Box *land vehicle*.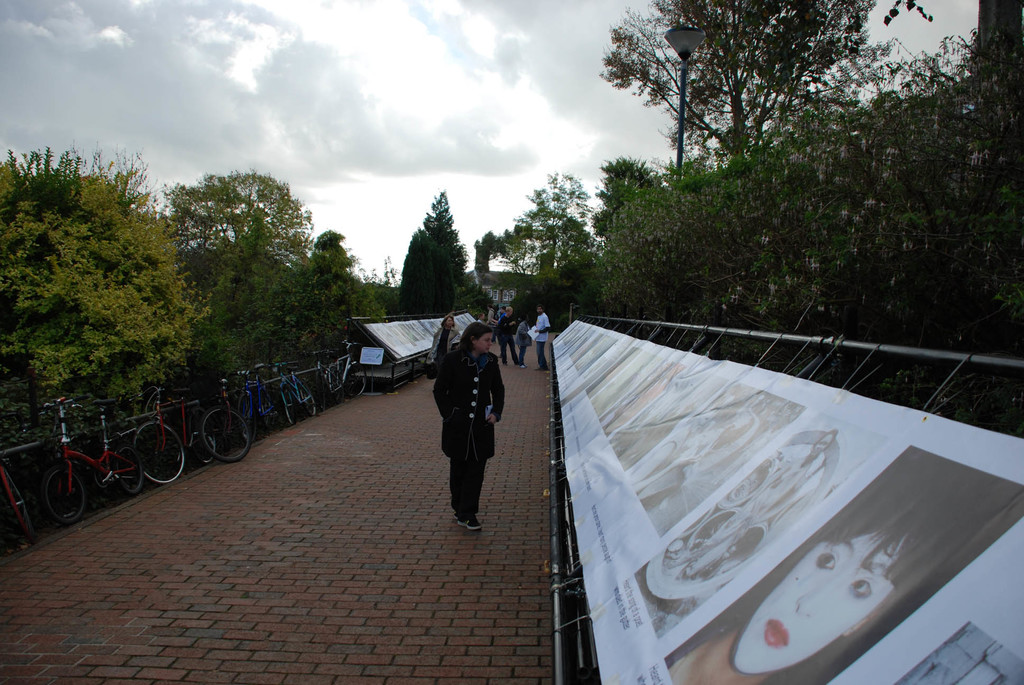
[x1=6, y1=408, x2=147, y2=540].
